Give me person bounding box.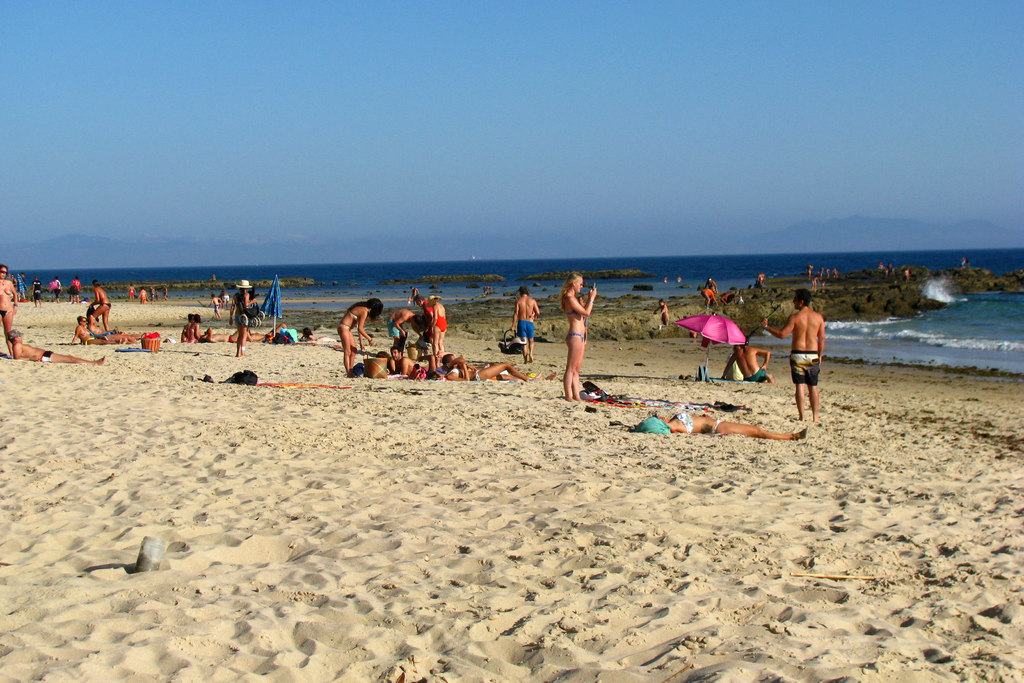
box=[336, 294, 383, 375].
